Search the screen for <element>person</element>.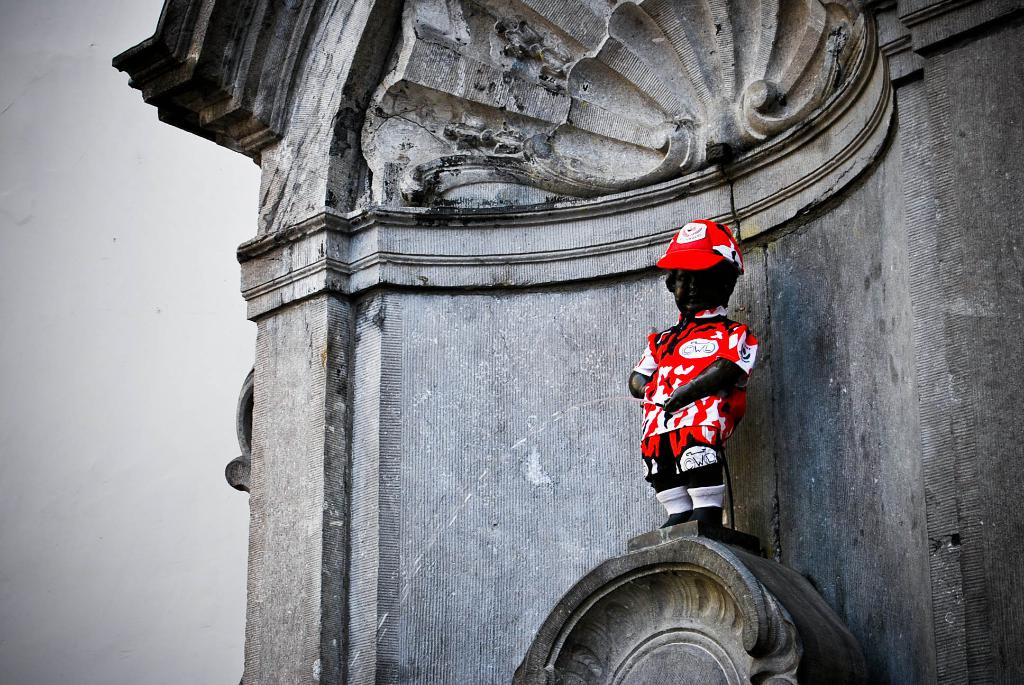
Found at 621:229:762:553.
